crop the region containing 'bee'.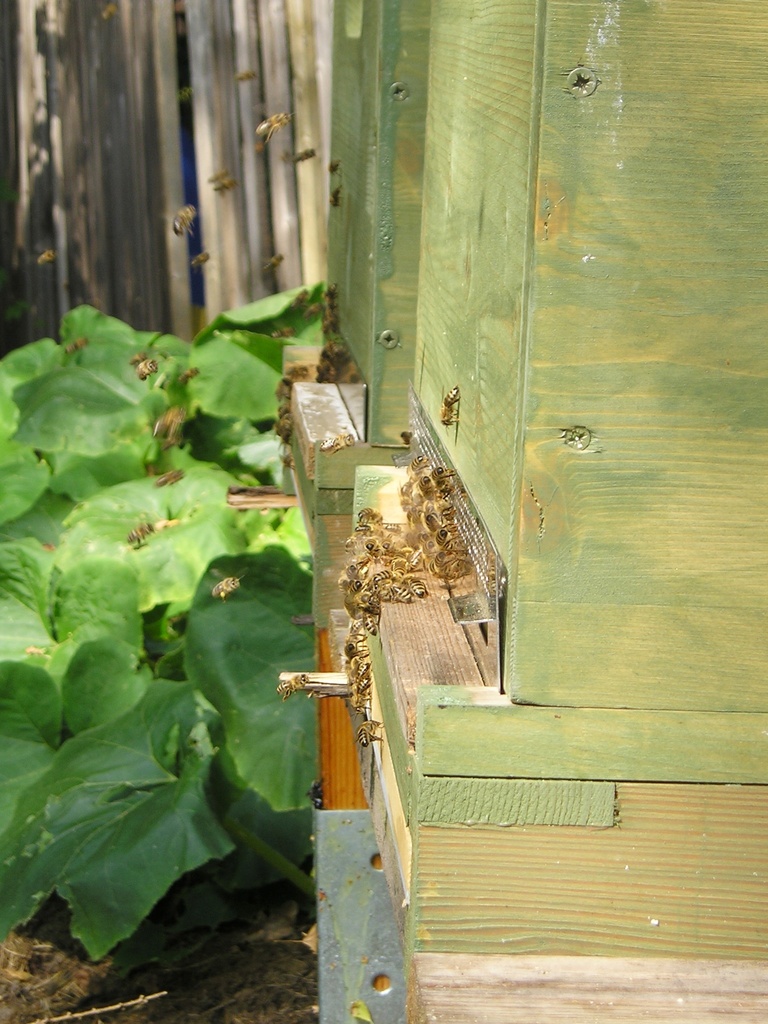
Crop region: (184,248,212,267).
